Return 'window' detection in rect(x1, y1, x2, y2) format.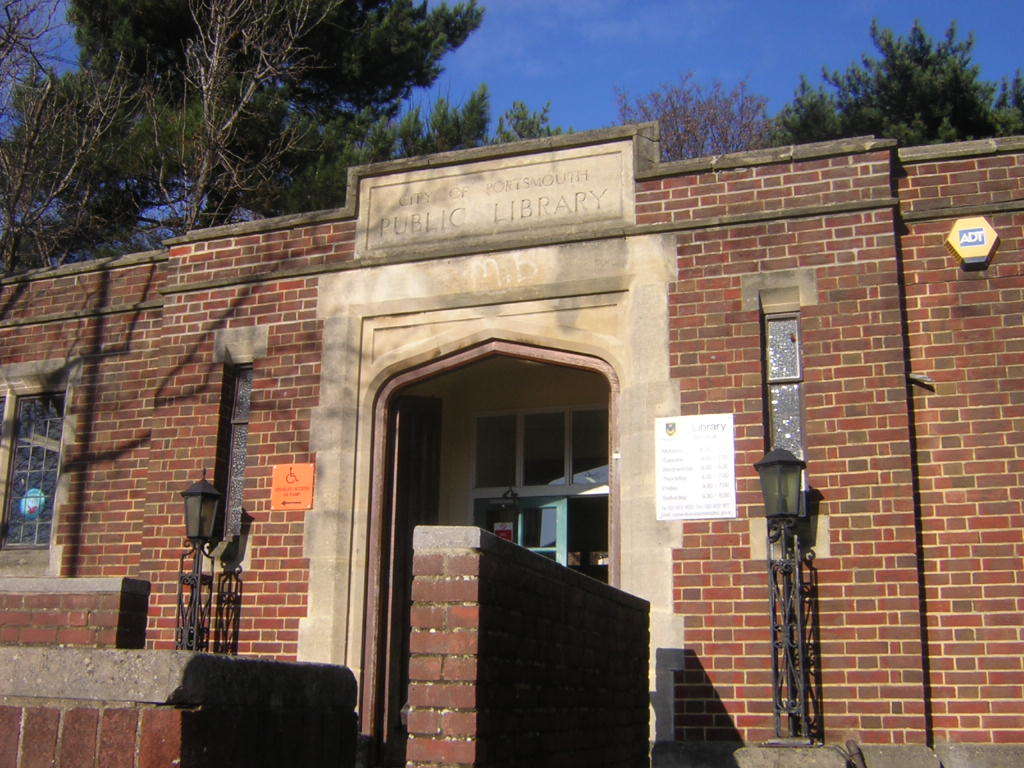
rect(5, 389, 70, 550).
